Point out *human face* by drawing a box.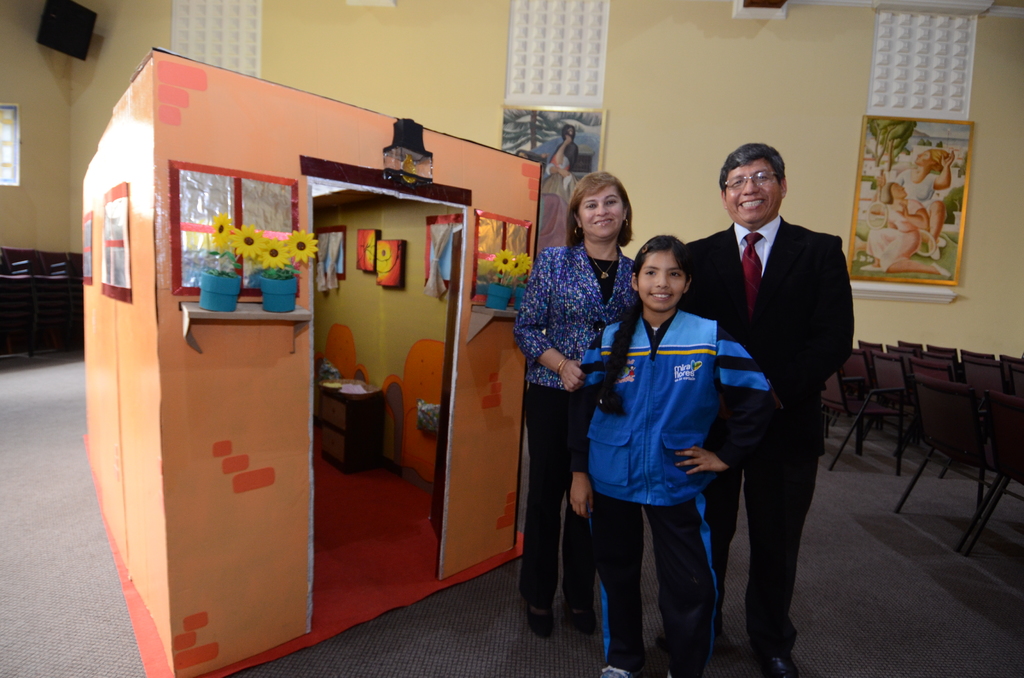
Rect(724, 157, 778, 223).
